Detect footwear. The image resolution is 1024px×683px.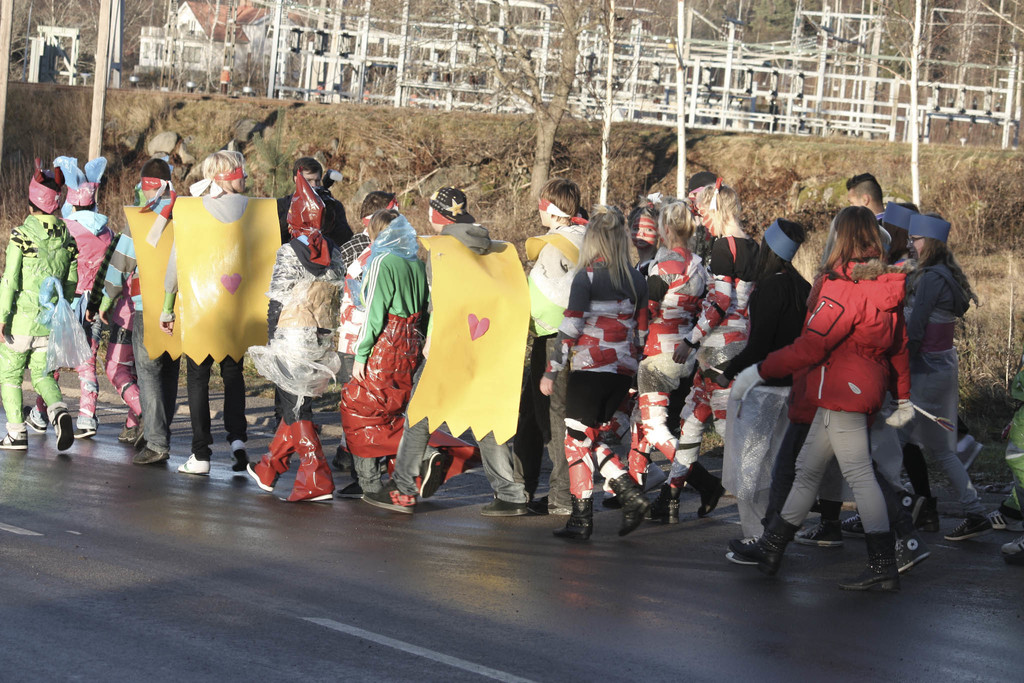
bbox=(232, 441, 250, 470).
